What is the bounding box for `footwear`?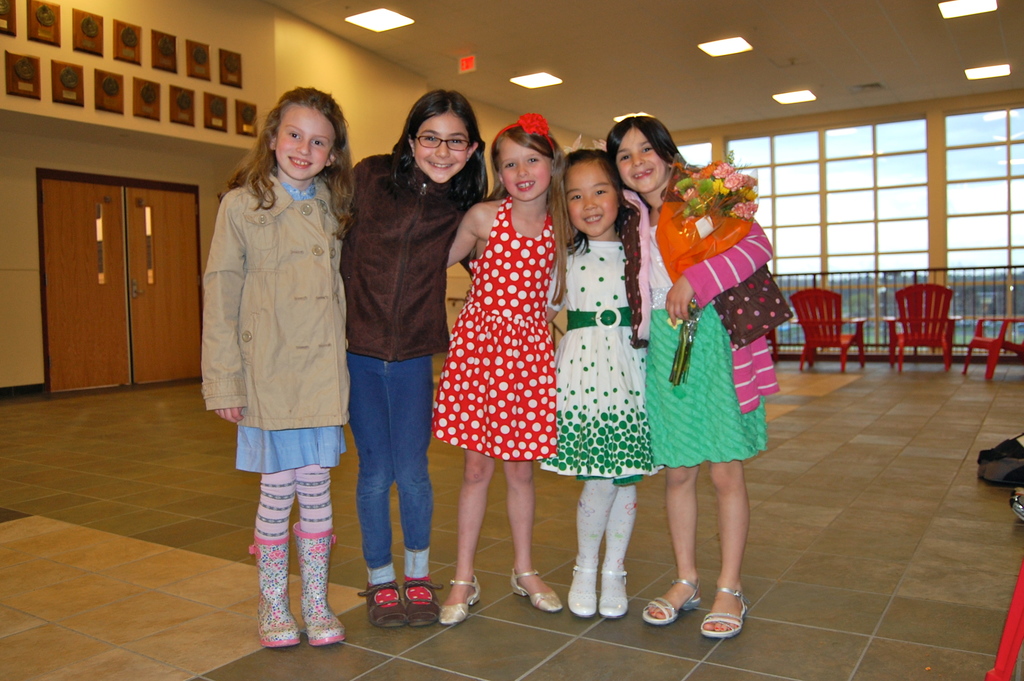
[404, 571, 442, 629].
